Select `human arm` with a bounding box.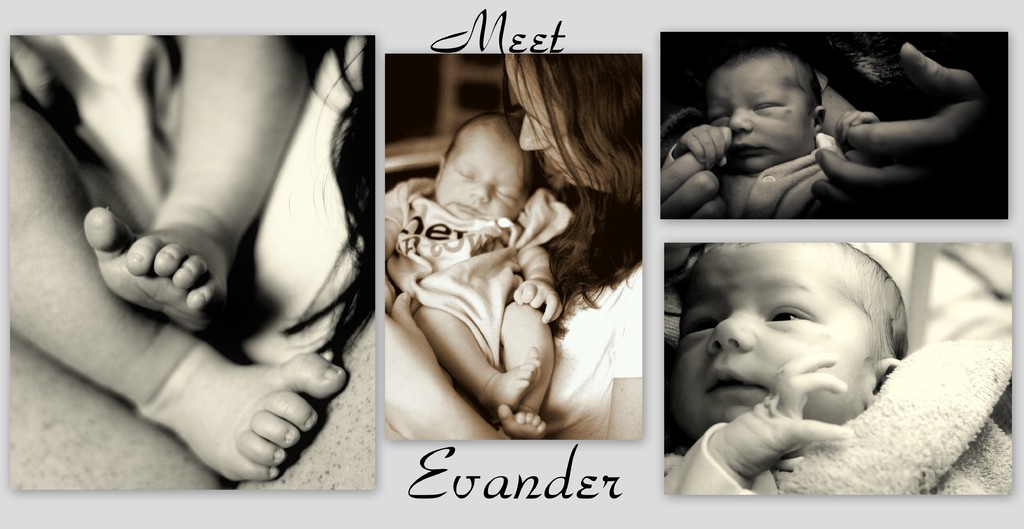
(660, 151, 729, 221).
